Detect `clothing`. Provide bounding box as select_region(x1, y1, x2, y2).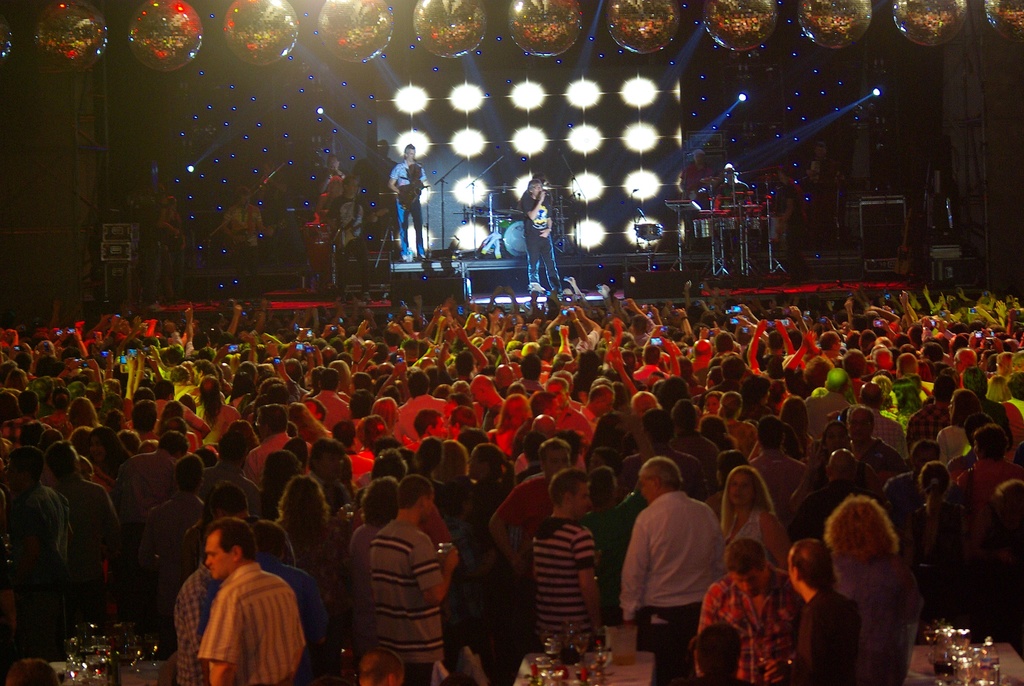
select_region(524, 195, 566, 295).
